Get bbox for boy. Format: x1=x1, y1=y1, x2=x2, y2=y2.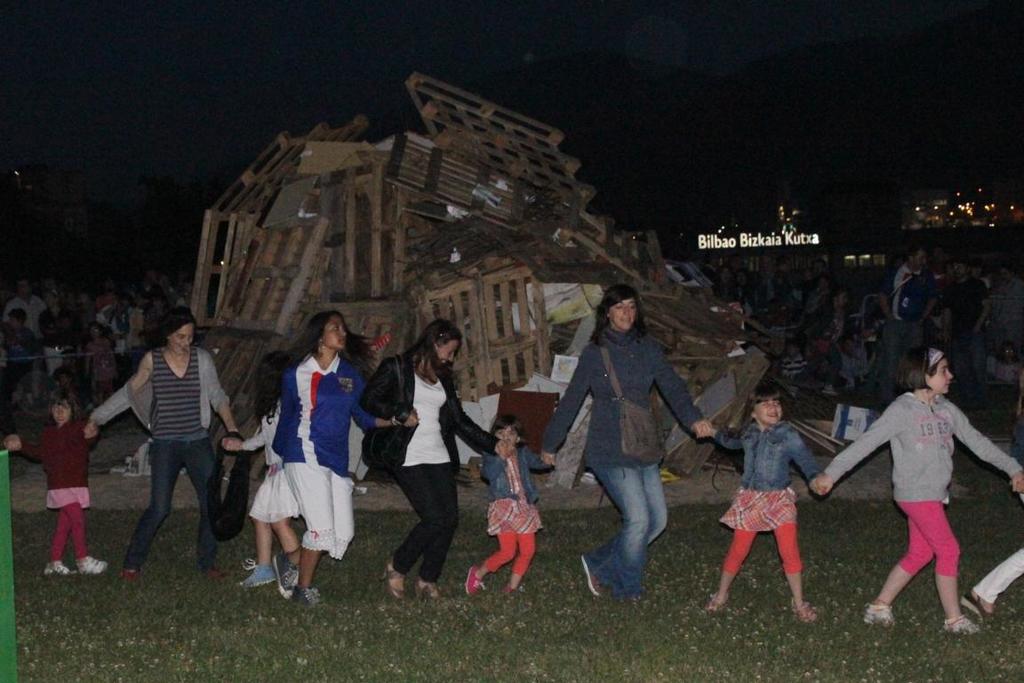
x1=2, y1=309, x2=36, y2=387.
